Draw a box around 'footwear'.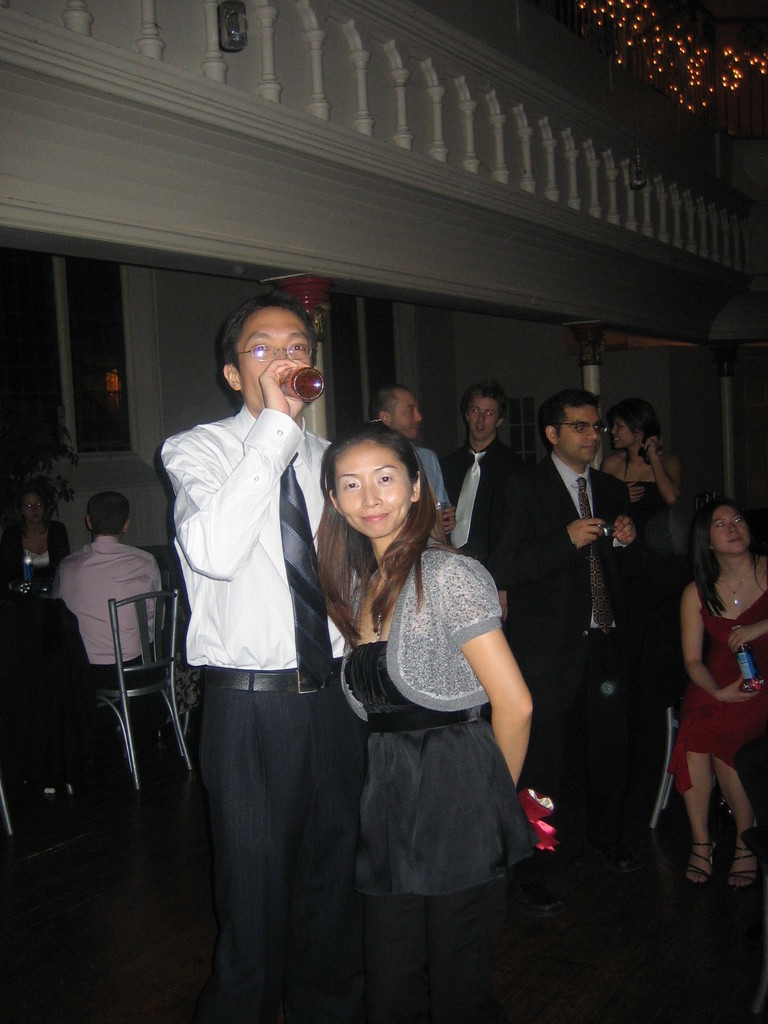
BBox(684, 836, 718, 885).
